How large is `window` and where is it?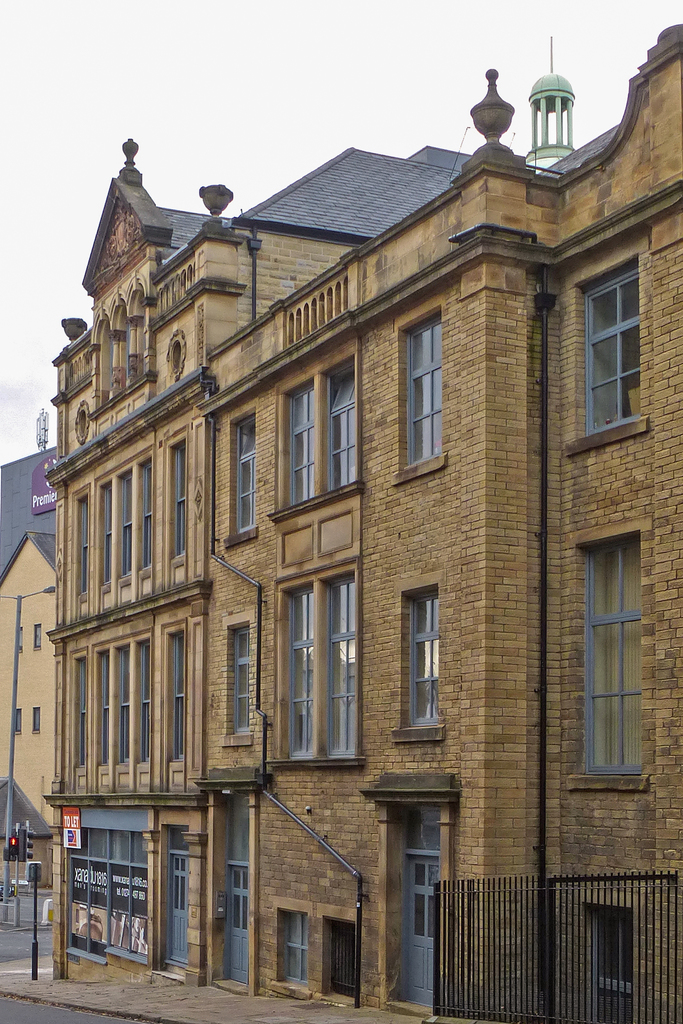
Bounding box: 279, 917, 311, 984.
